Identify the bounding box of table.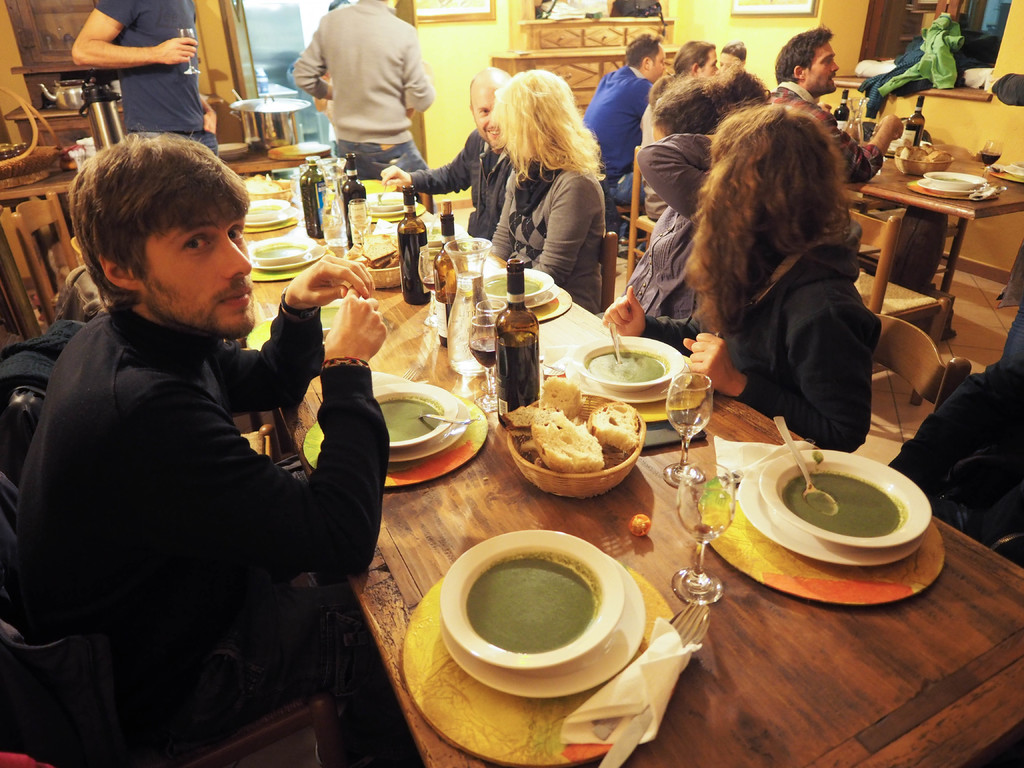
select_region(851, 134, 1016, 378).
